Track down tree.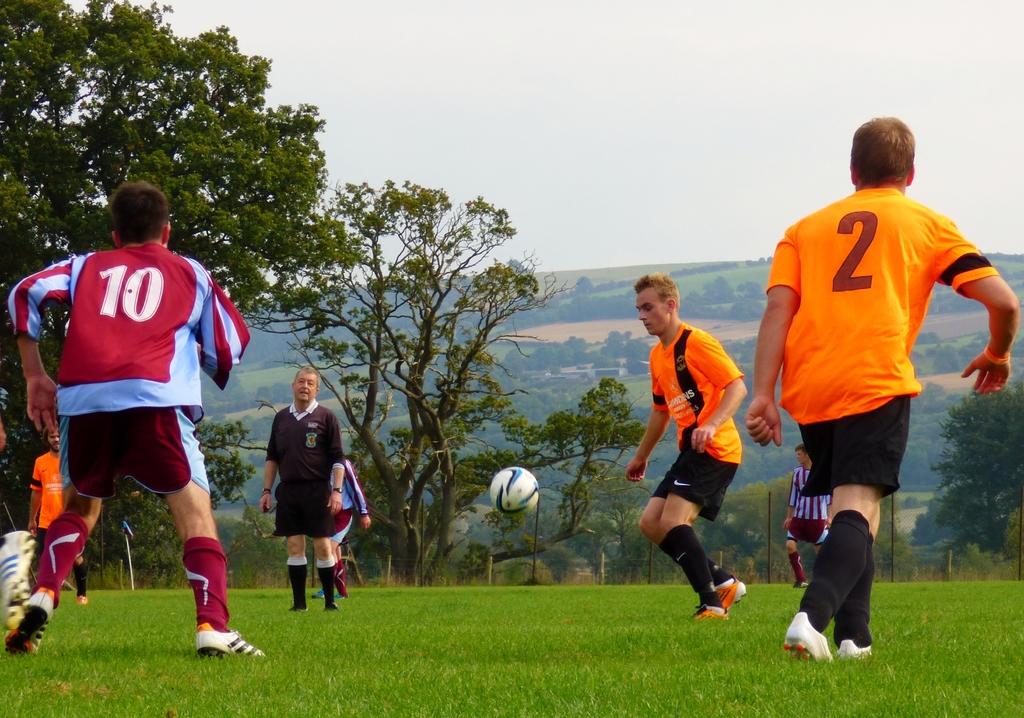
Tracked to [534,334,581,370].
